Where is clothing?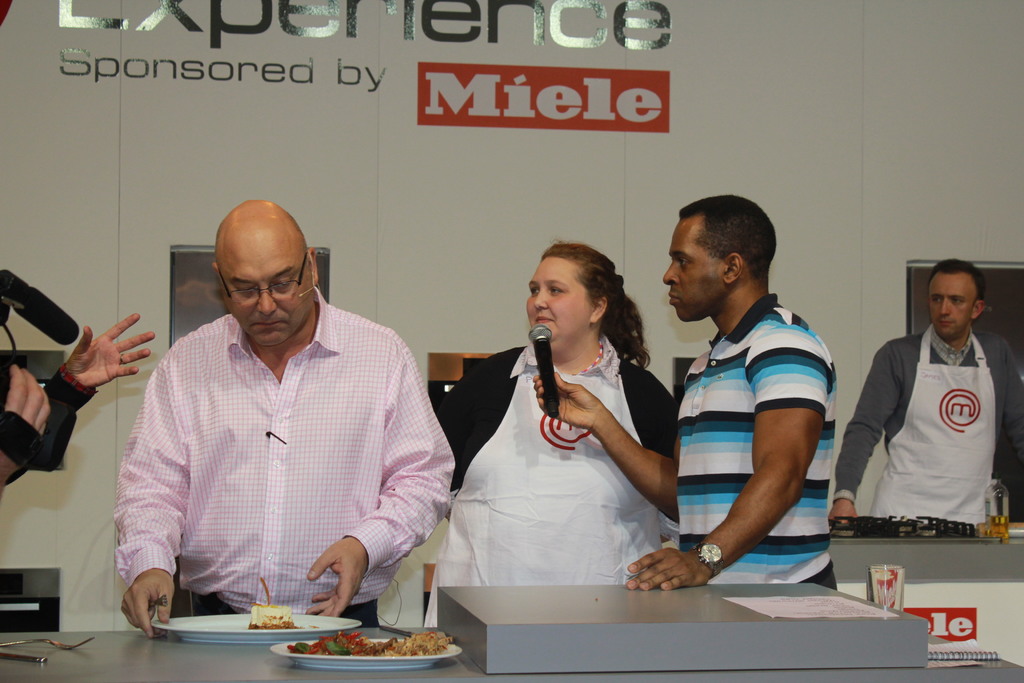
(left=99, top=265, right=449, bottom=641).
